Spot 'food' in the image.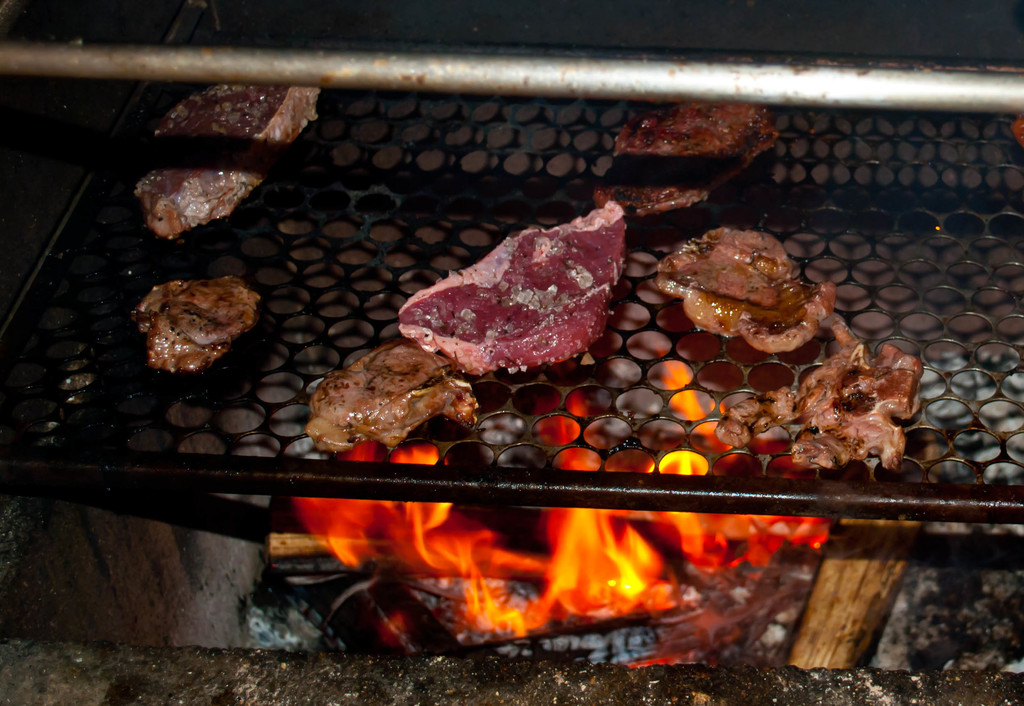
'food' found at <bbox>128, 59, 338, 236</bbox>.
